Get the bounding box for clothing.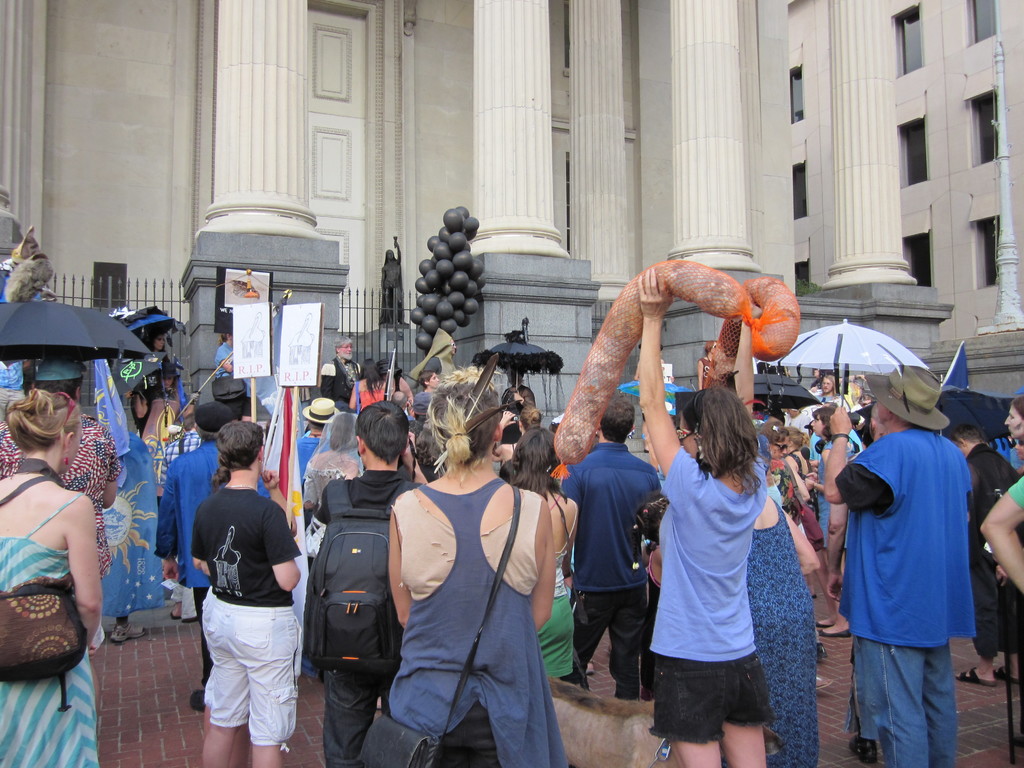
(x1=392, y1=472, x2=542, y2=764).
